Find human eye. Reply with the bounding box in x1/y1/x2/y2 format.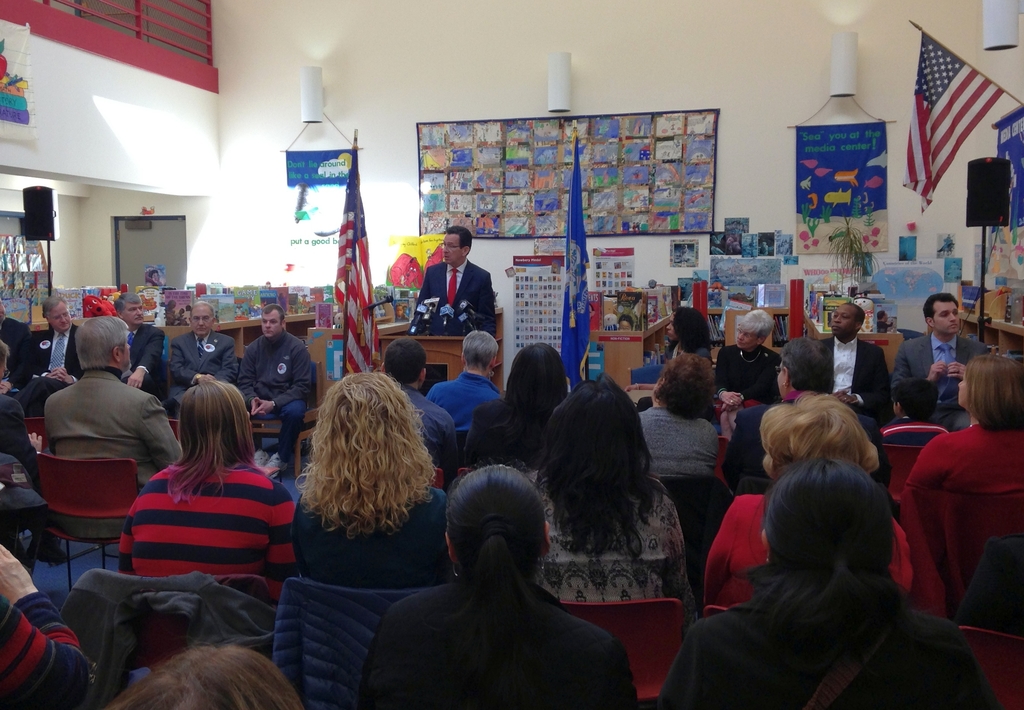
130/309/135/311.
